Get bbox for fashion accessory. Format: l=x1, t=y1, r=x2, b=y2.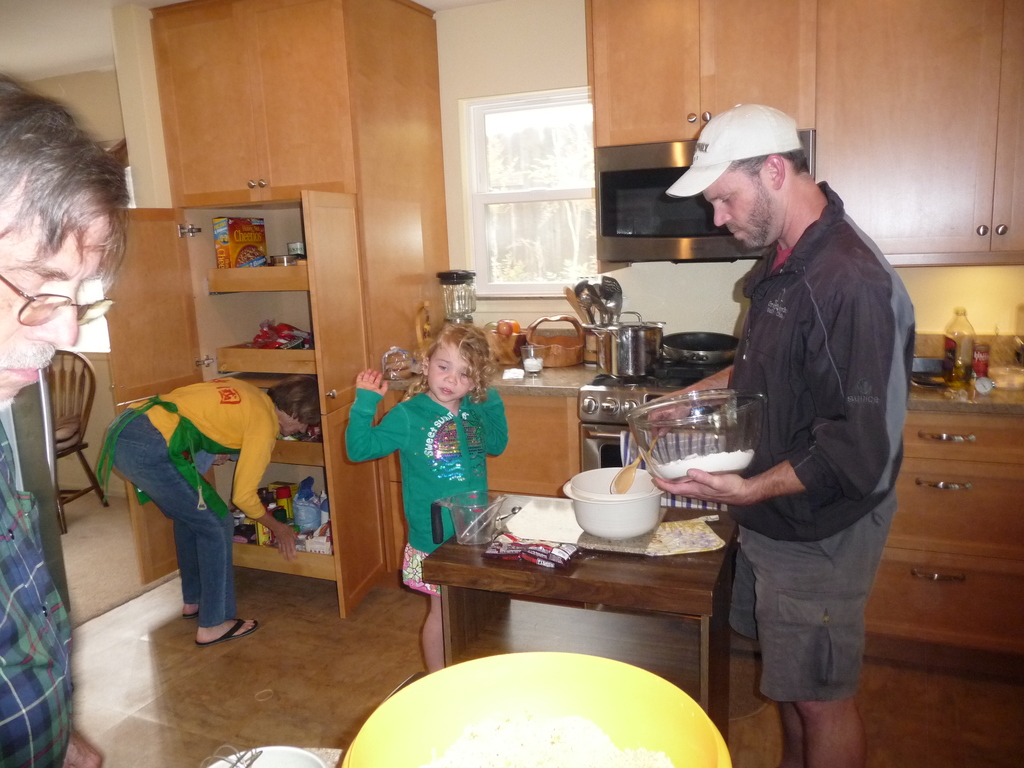
l=665, t=97, r=805, b=204.
